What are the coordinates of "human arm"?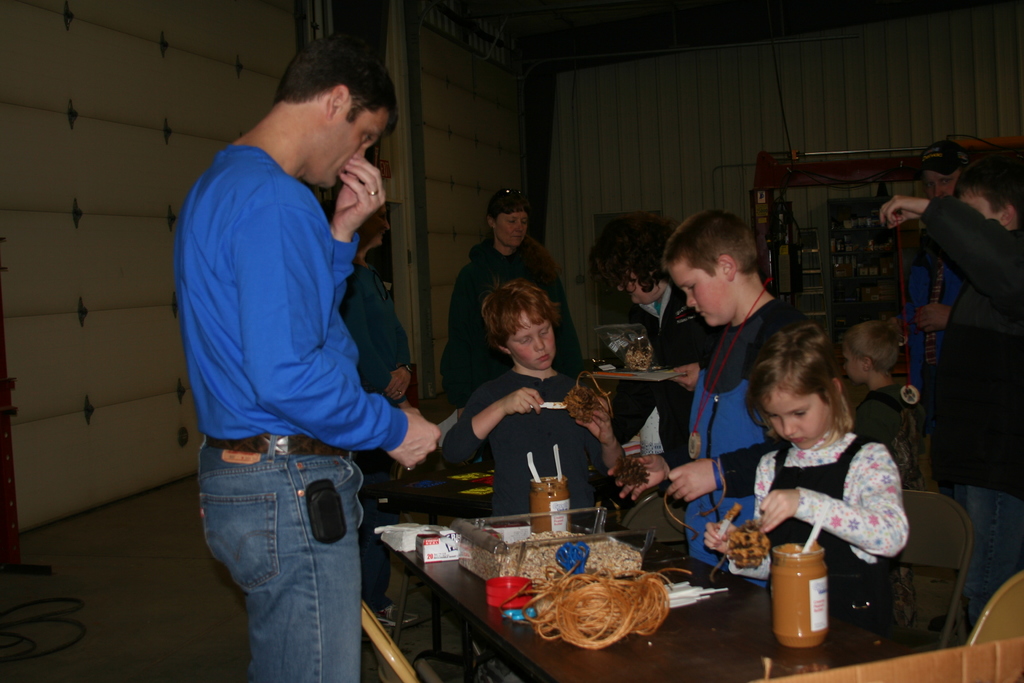
(916,299,948,331).
